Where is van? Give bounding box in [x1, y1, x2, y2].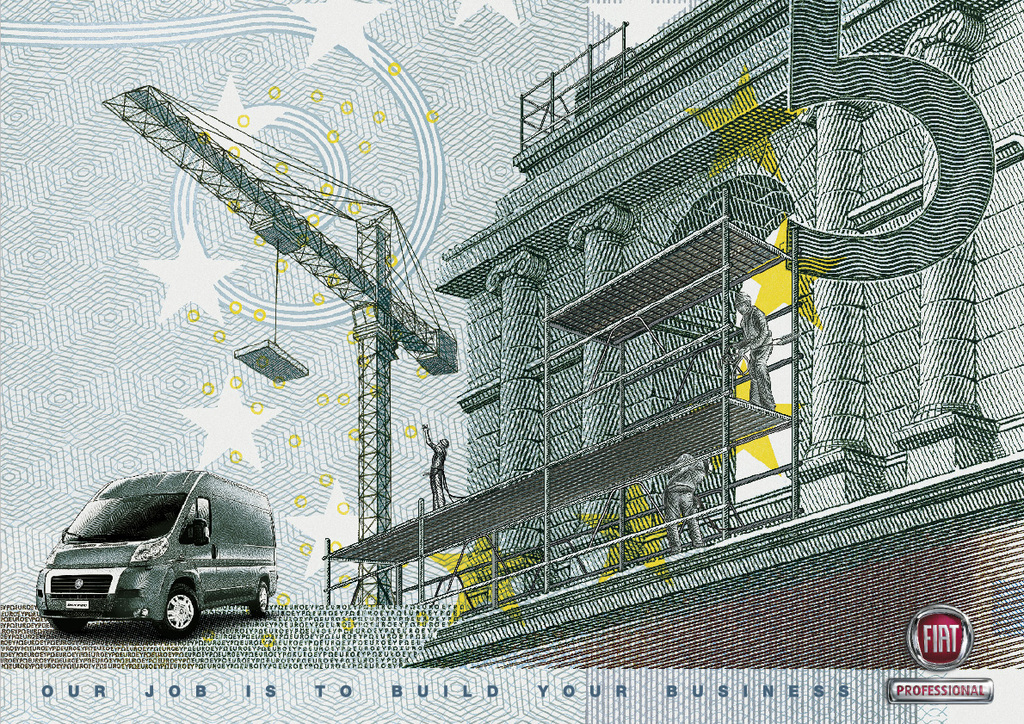
[33, 475, 282, 645].
